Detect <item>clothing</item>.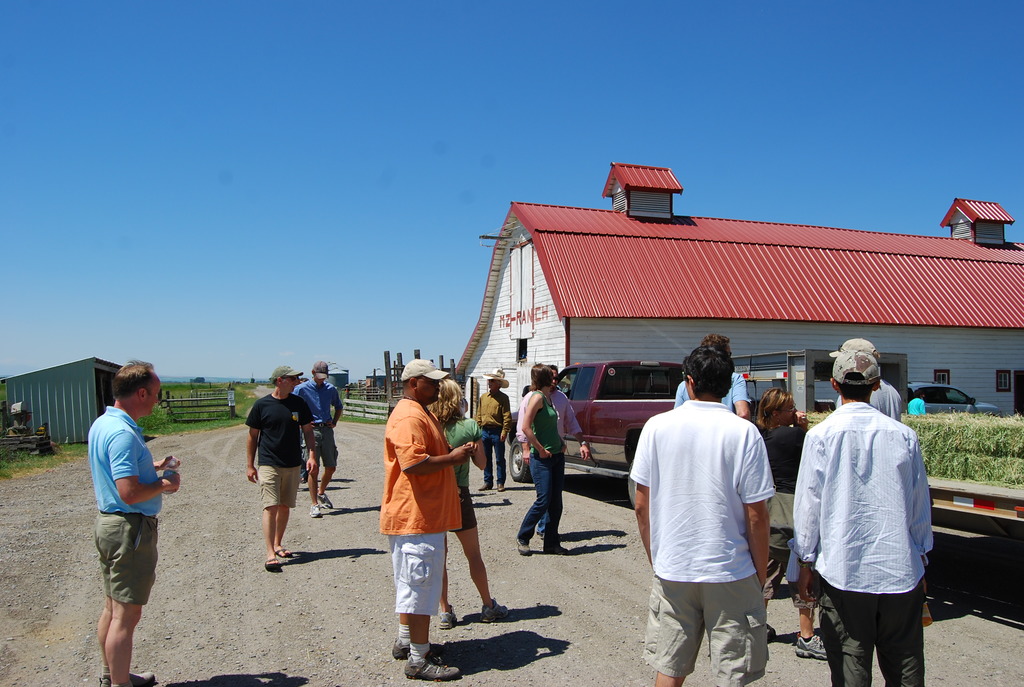
Detected at crop(906, 397, 925, 413).
